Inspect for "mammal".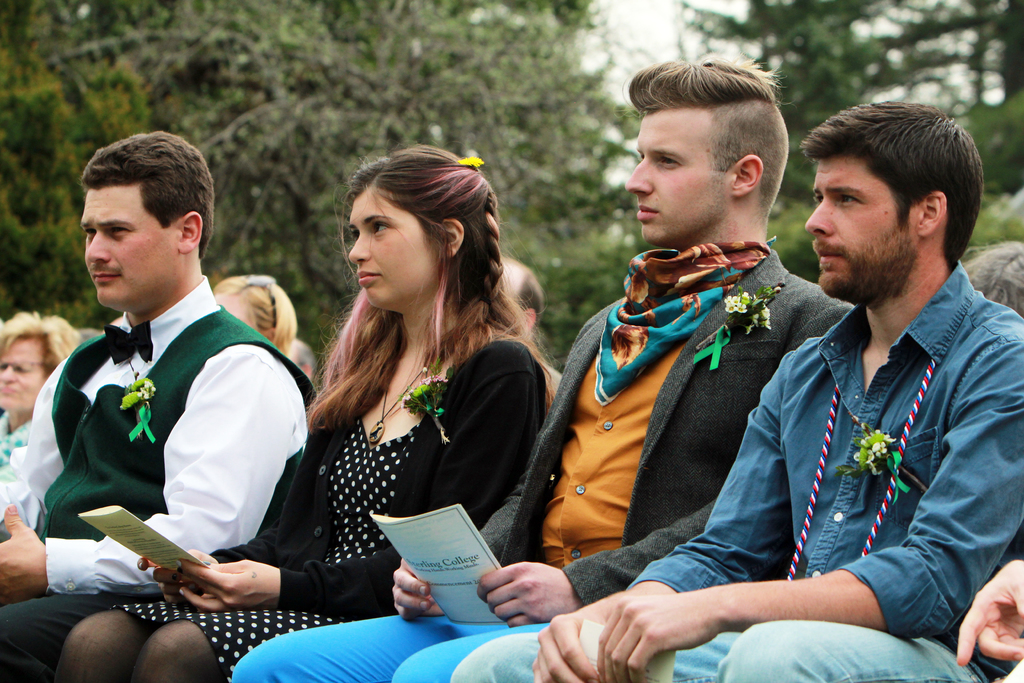
Inspection: bbox(954, 554, 1023, 682).
